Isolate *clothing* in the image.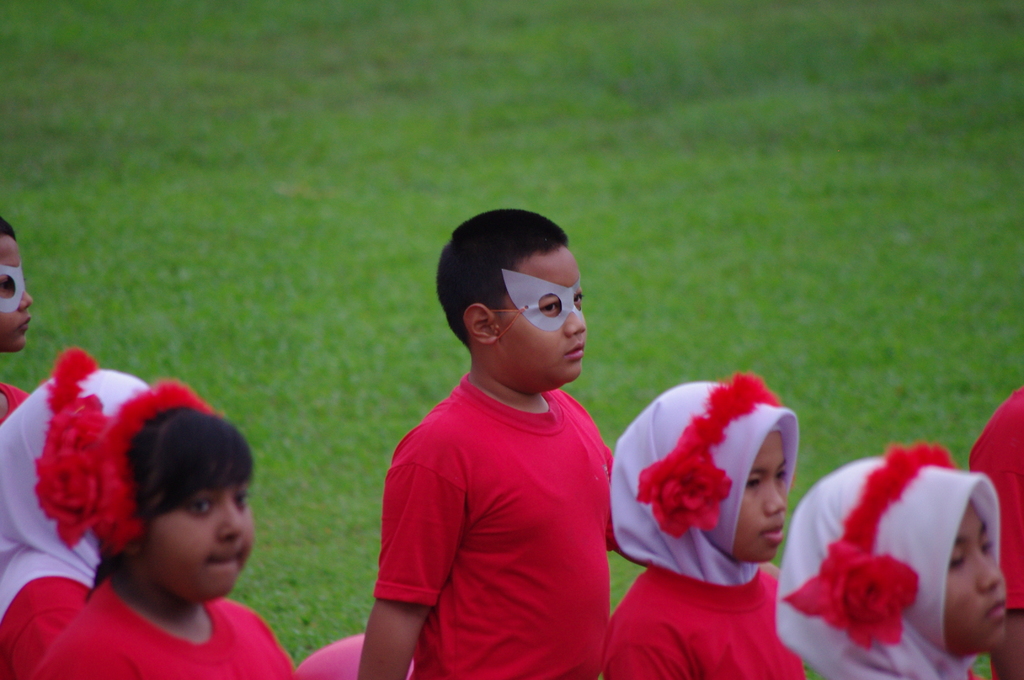
Isolated region: 963:382:1023:616.
